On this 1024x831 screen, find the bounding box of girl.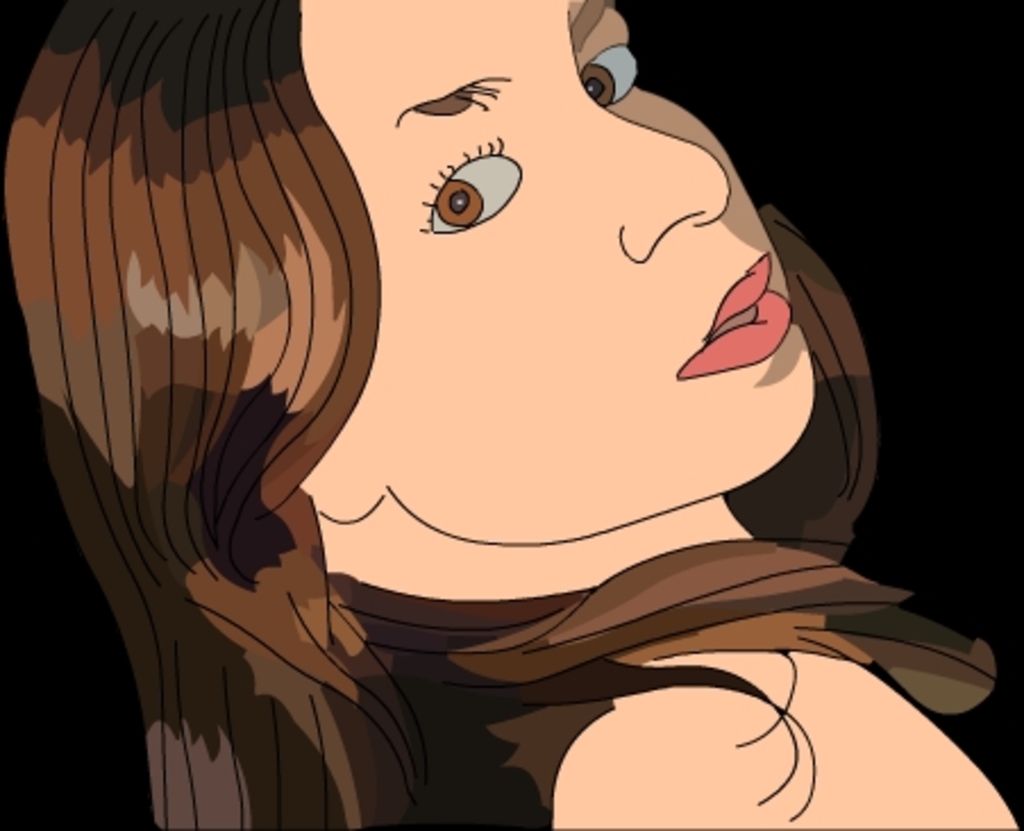
Bounding box: select_region(7, 0, 1019, 829).
